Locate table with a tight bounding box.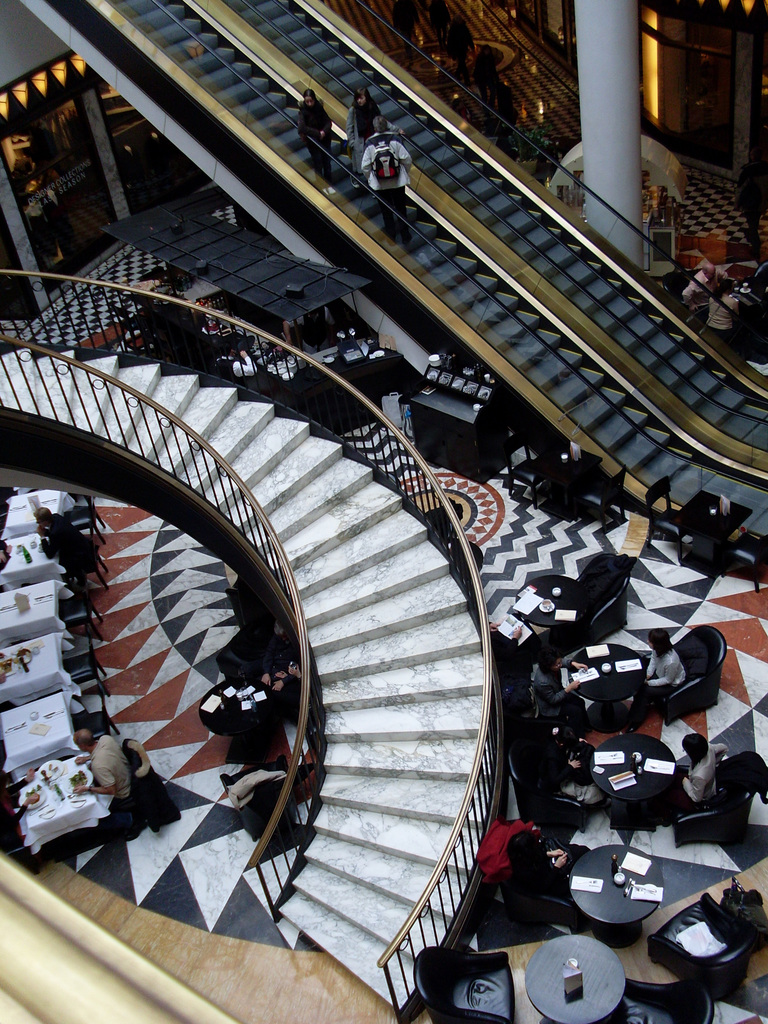
[20, 751, 100, 860].
